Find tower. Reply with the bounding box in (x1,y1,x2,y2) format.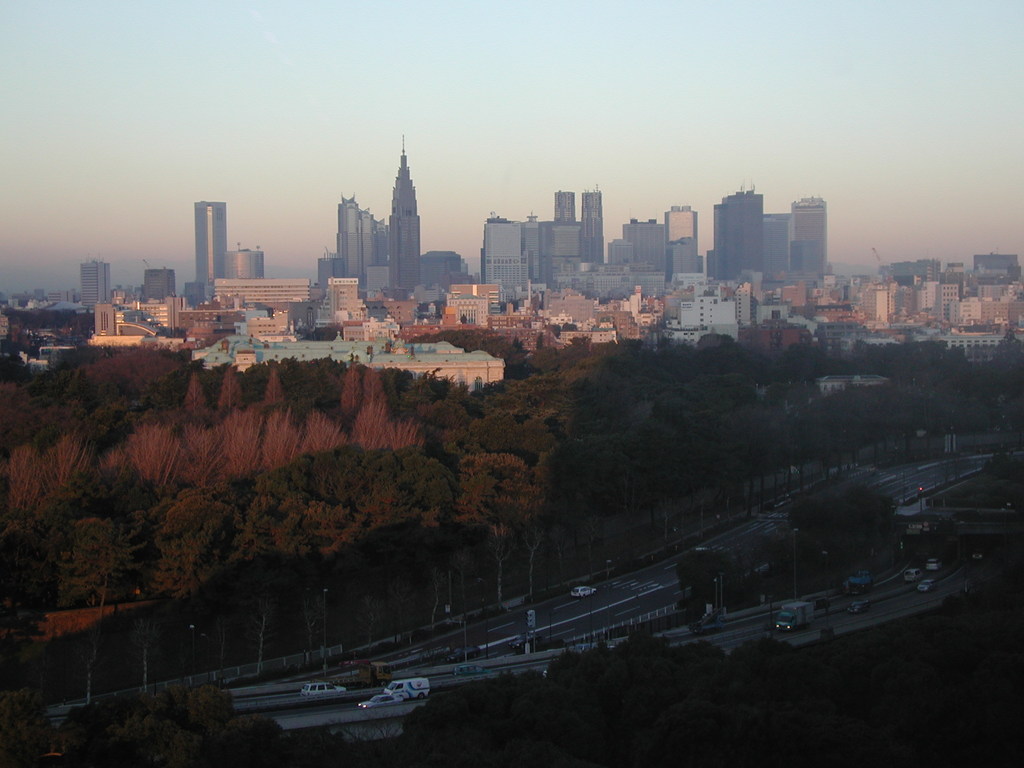
(485,220,524,300).
